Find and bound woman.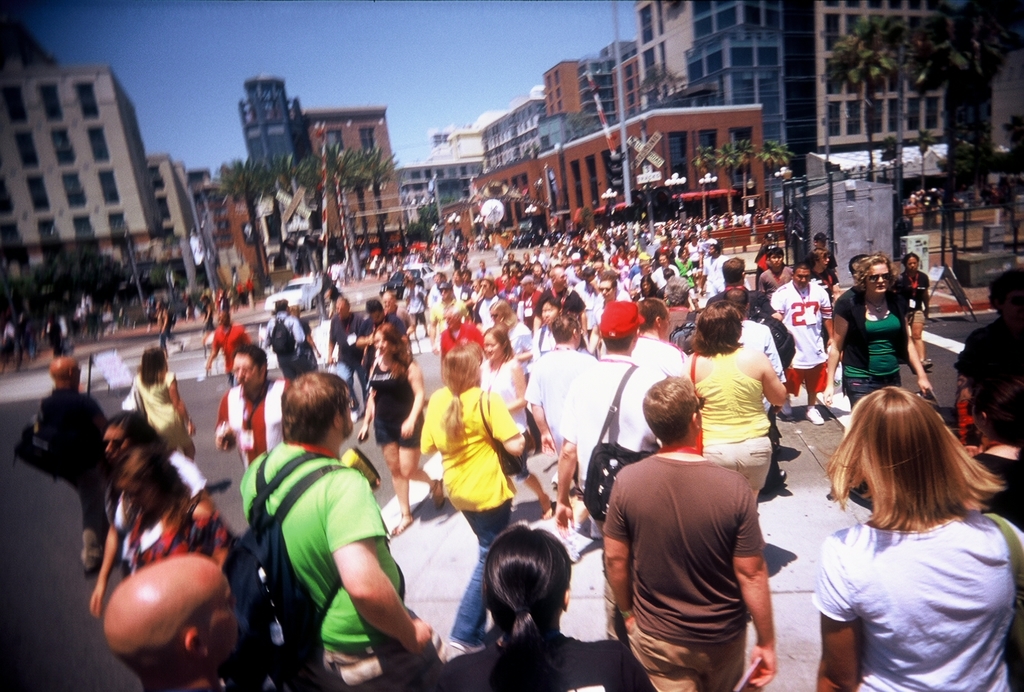
Bound: {"left": 896, "top": 254, "right": 934, "bottom": 367}.
